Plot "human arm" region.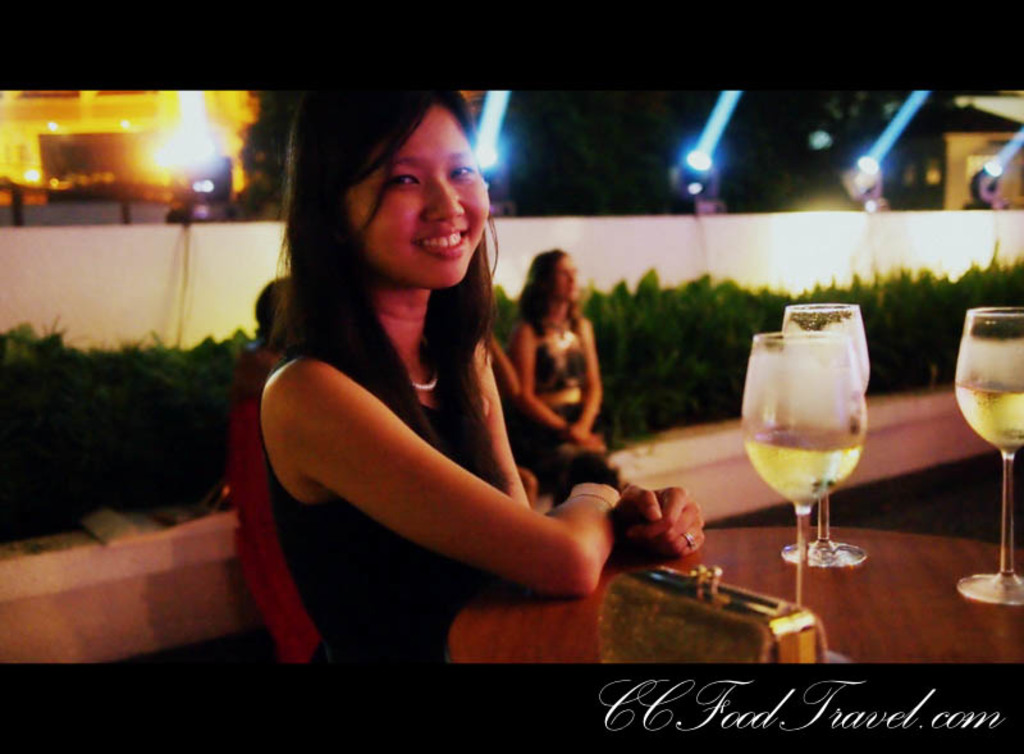
Plotted at [497,307,556,435].
